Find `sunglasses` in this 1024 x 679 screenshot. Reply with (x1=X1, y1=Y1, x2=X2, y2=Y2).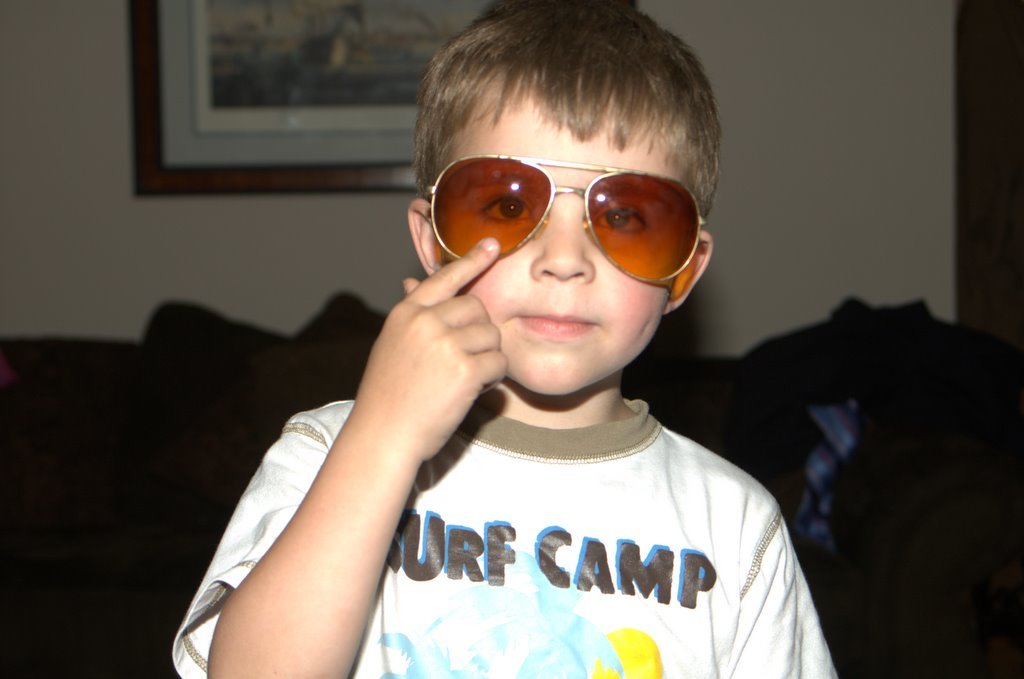
(x1=418, y1=153, x2=705, y2=284).
